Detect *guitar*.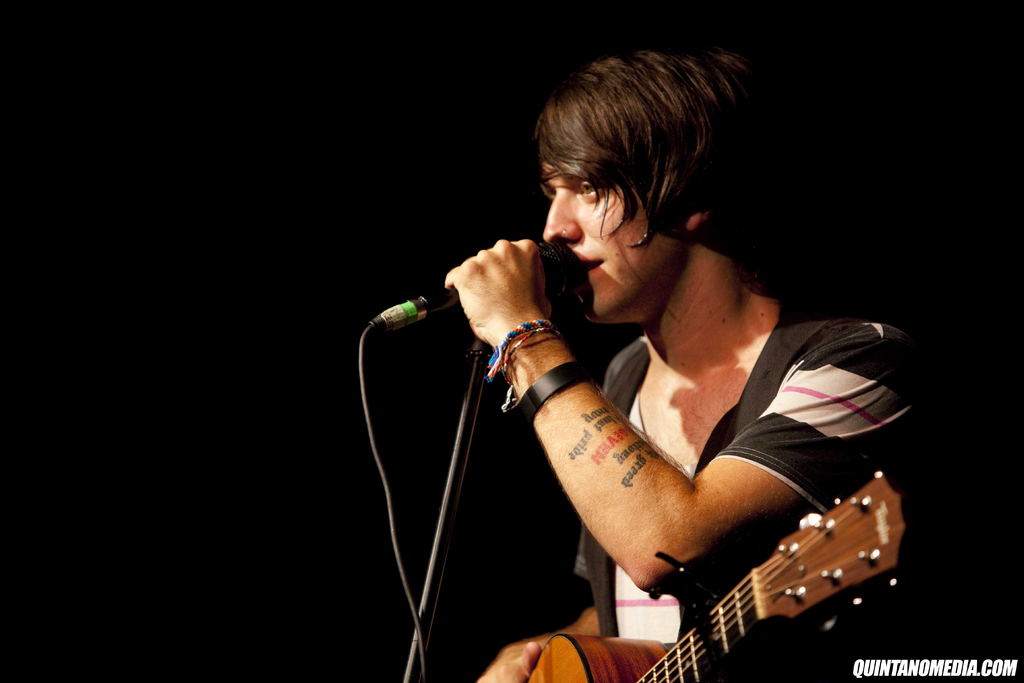
Detected at <region>568, 465, 914, 681</region>.
